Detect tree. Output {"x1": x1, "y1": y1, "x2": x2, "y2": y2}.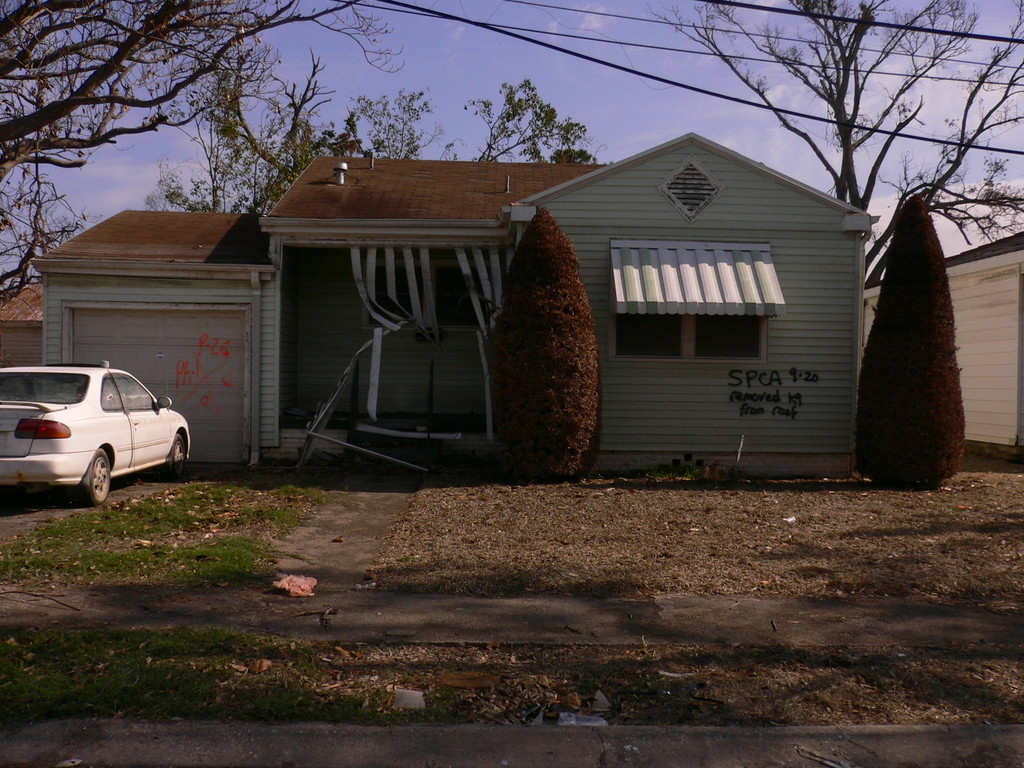
{"x1": 489, "y1": 206, "x2": 599, "y2": 479}.
